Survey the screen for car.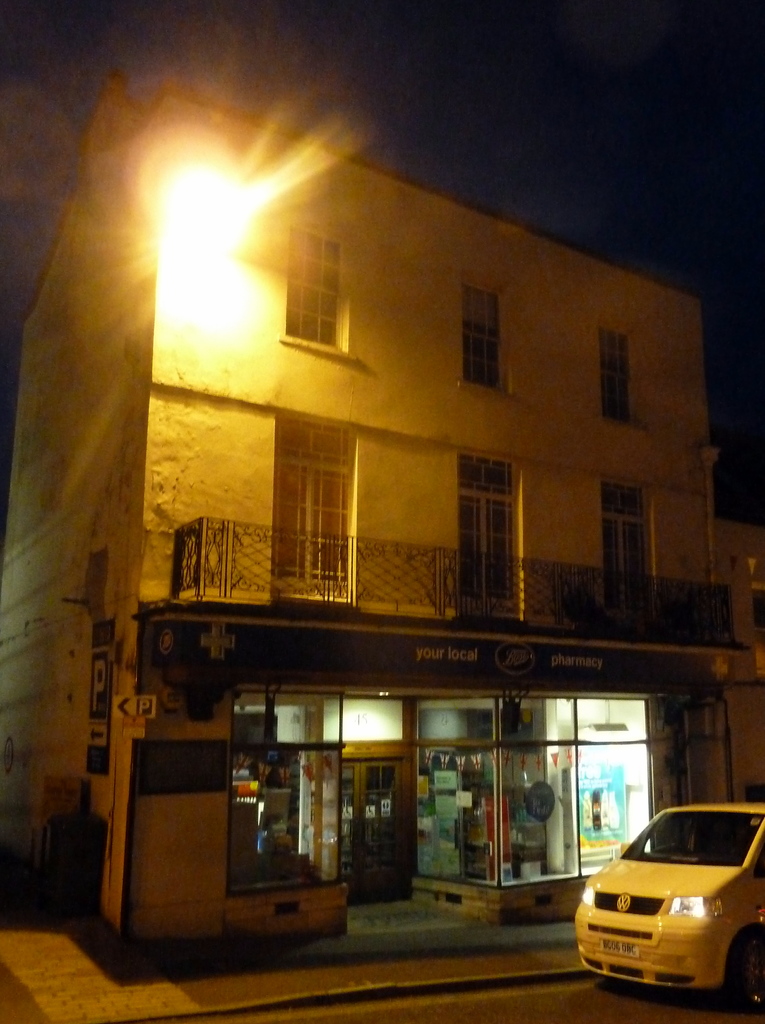
Survey found: x1=570 y1=808 x2=764 y2=1016.
